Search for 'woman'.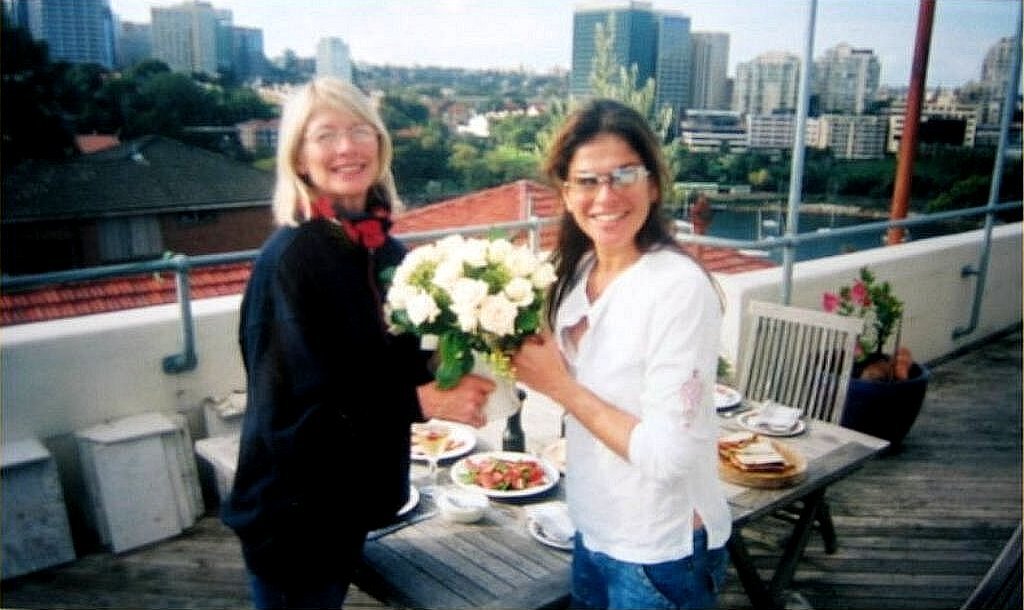
Found at x1=499 y1=94 x2=745 y2=606.
